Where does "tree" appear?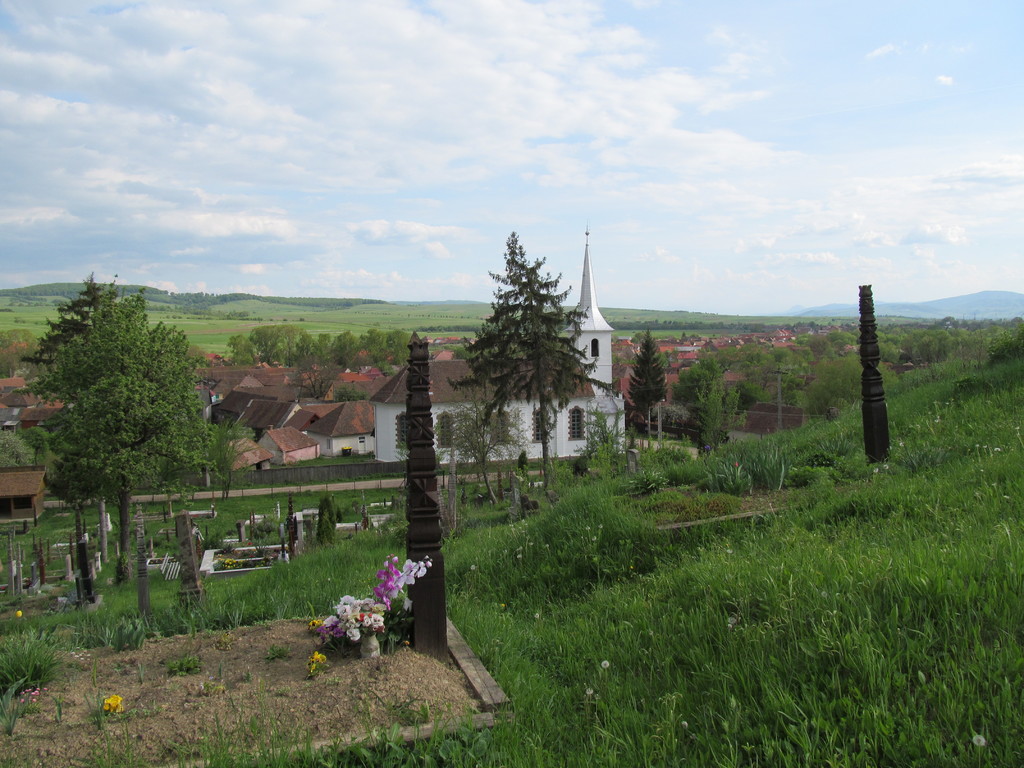
Appears at <box>24,264,129,568</box>.
